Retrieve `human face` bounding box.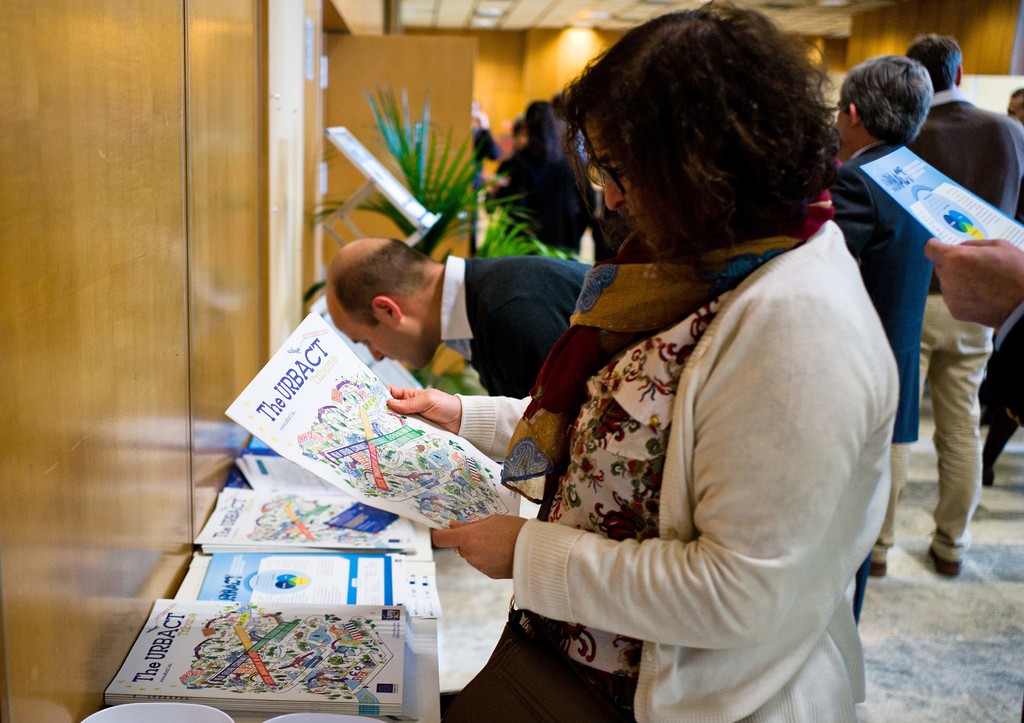
Bounding box: box=[590, 115, 644, 238].
